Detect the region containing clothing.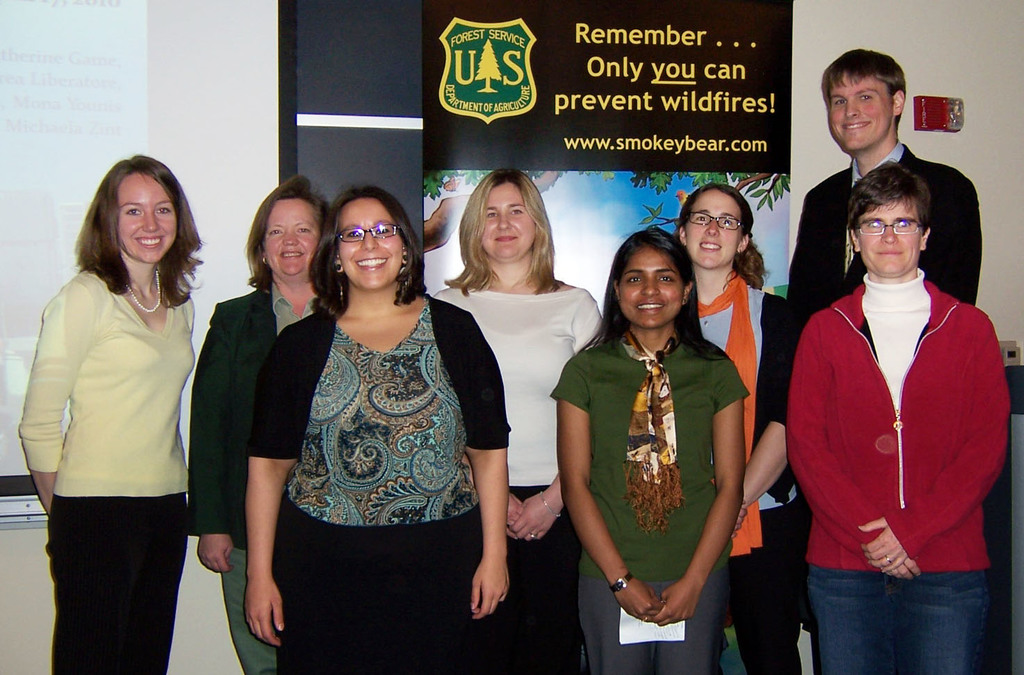
430, 282, 602, 674.
